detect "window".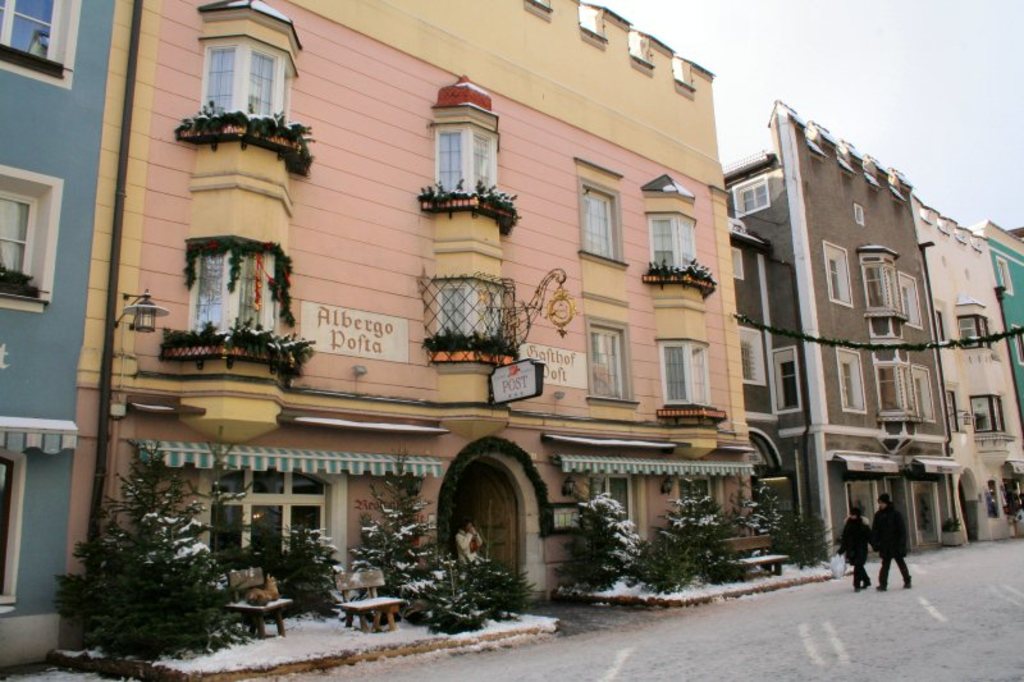
Detected at 873:360:915:411.
